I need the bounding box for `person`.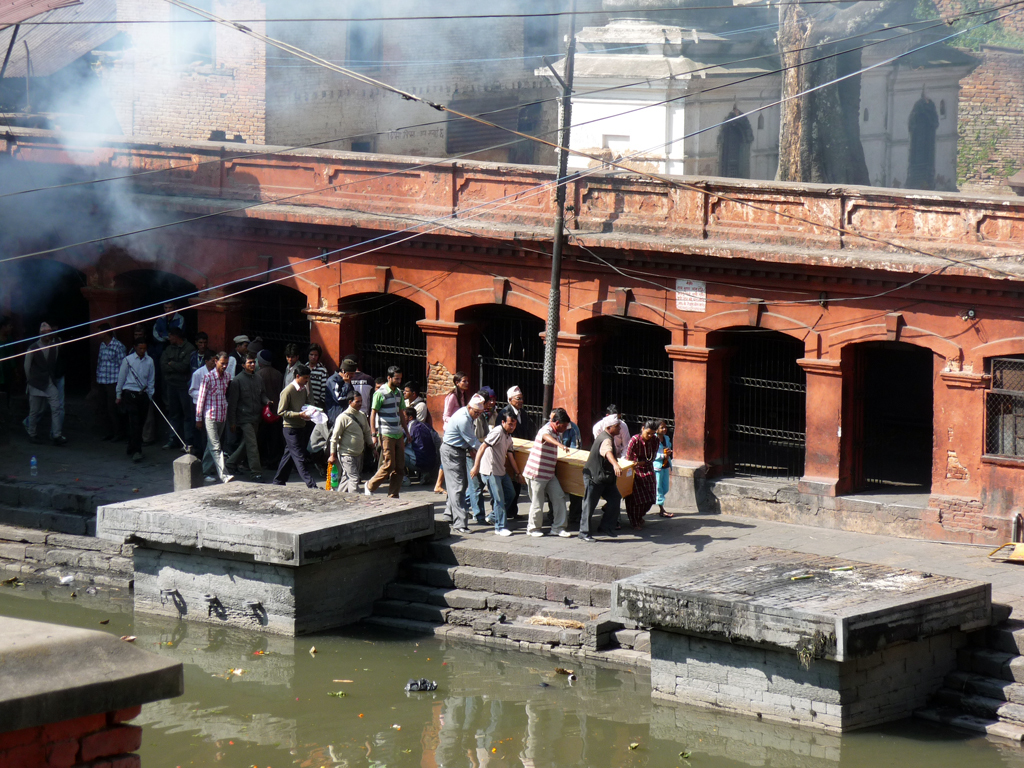
Here it is: (left=195, top=343, right=237, bottom=480).
